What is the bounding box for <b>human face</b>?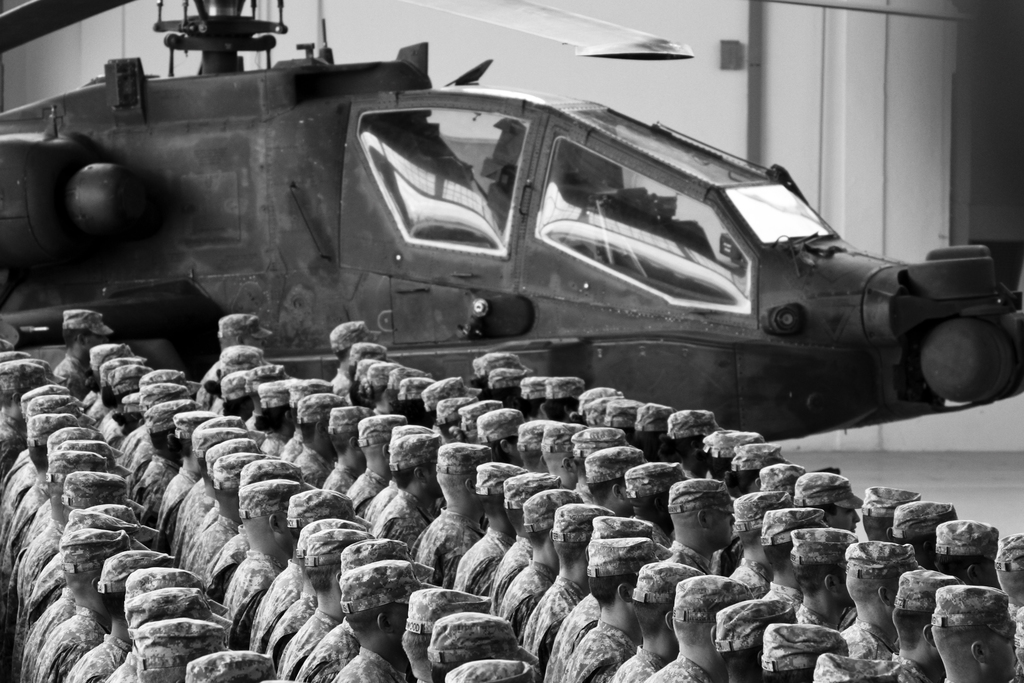
[x1=711, y1=509, x2=737, y2=545].
